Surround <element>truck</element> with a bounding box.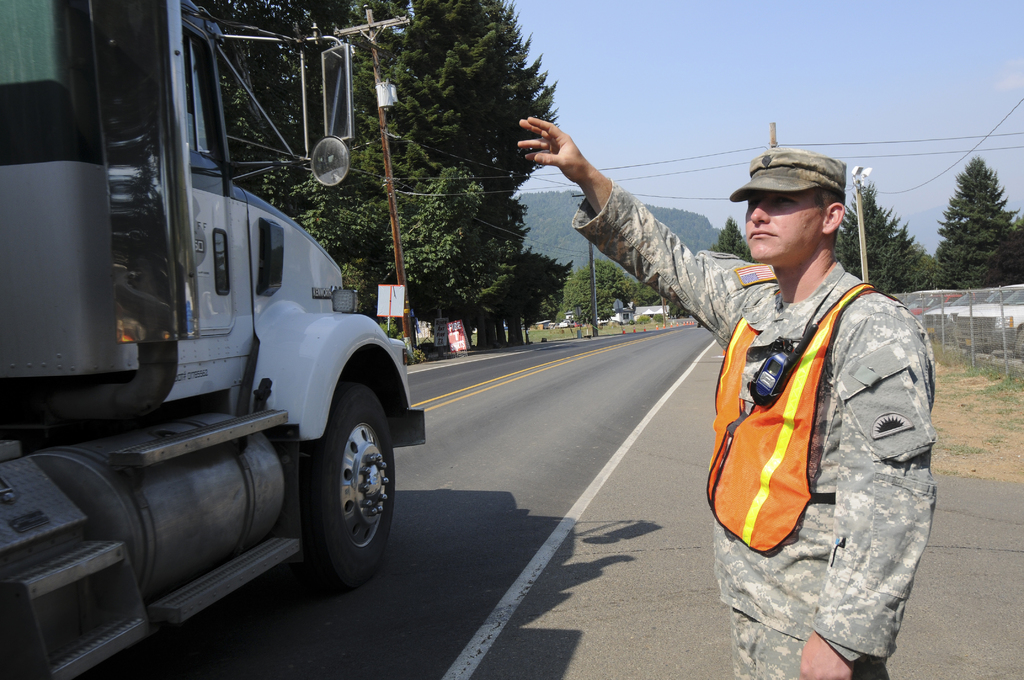
Rect(3, 36, 434, 645).
